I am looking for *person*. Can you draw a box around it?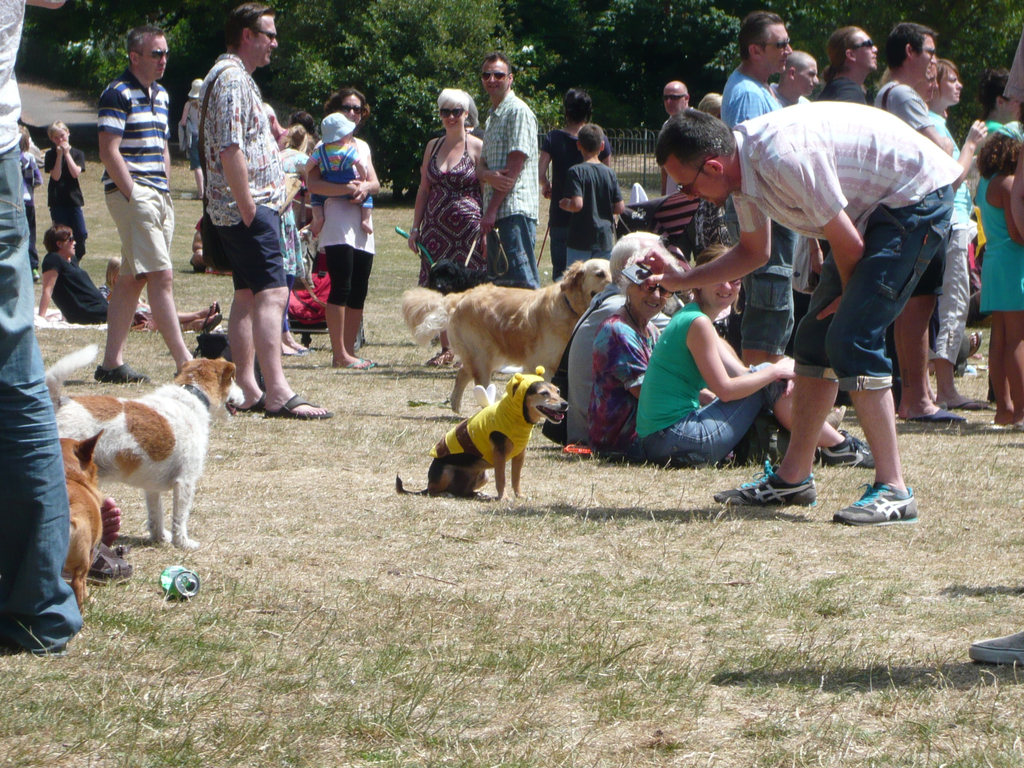
Sure, the bounding box is [x1=99, y1=255, x2=150, y2=311].
